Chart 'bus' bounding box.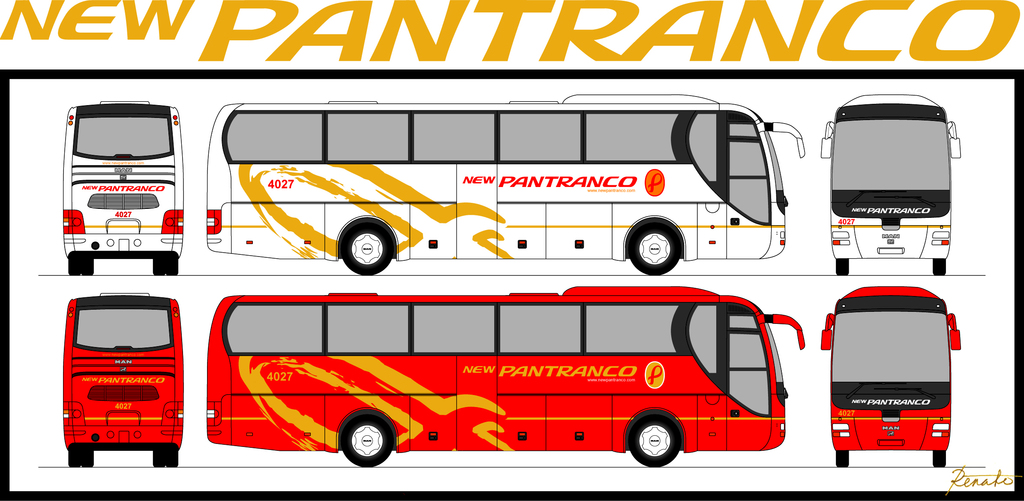
Charted: 61 96 185 275.
